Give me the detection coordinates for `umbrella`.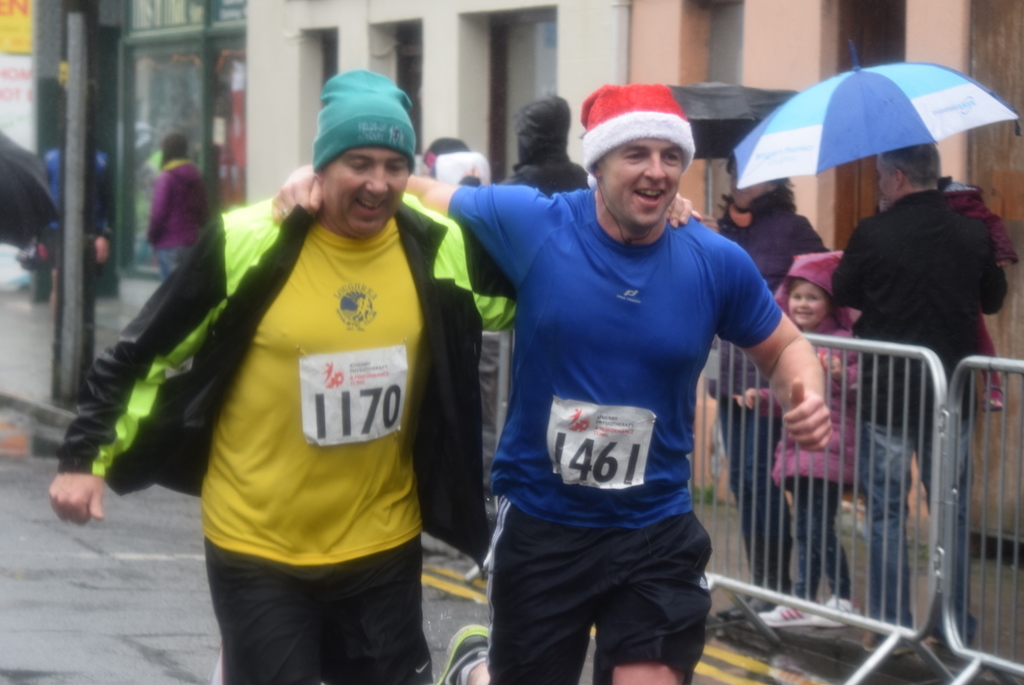
729:37:1021:191.
